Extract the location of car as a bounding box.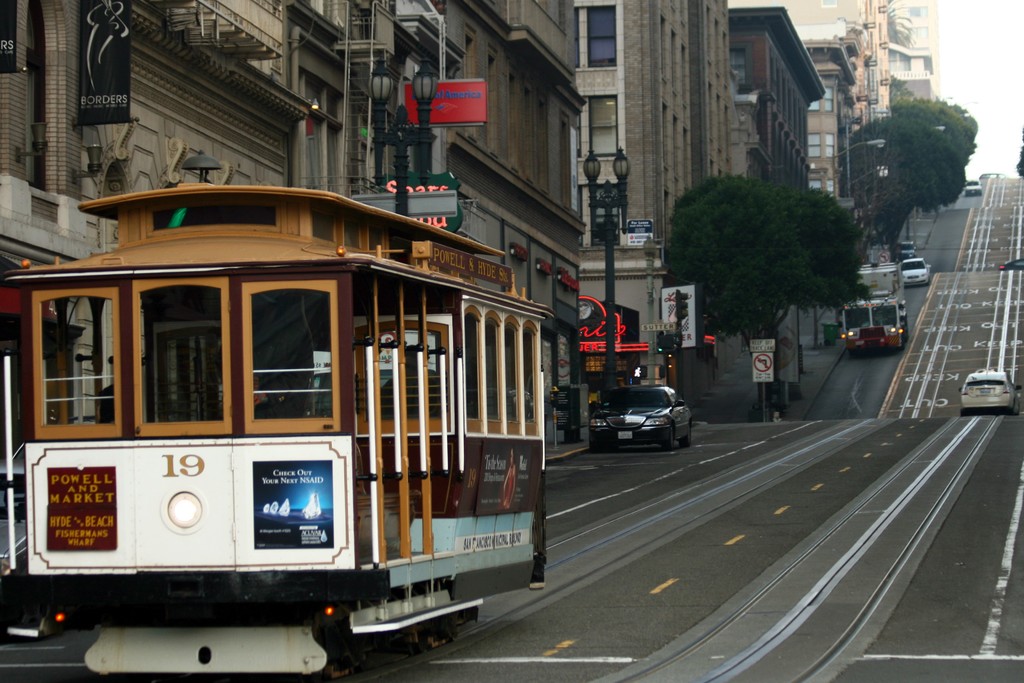
detection(591, 388, 700, 454).
